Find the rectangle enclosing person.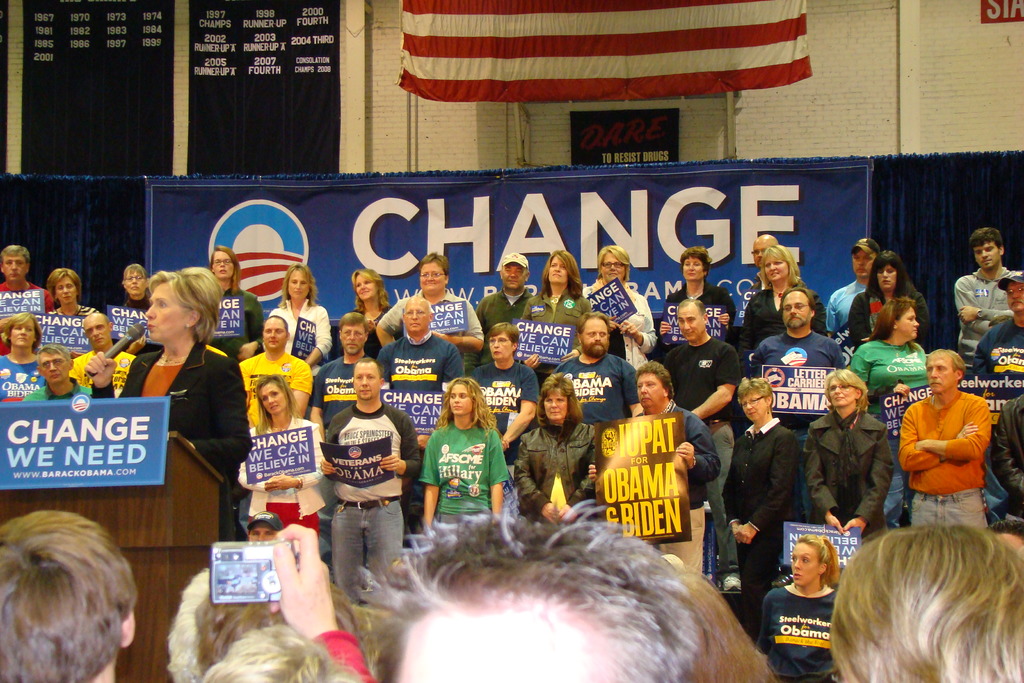
pyautogui.locateOnScreen(68, 312, 136, 396).
